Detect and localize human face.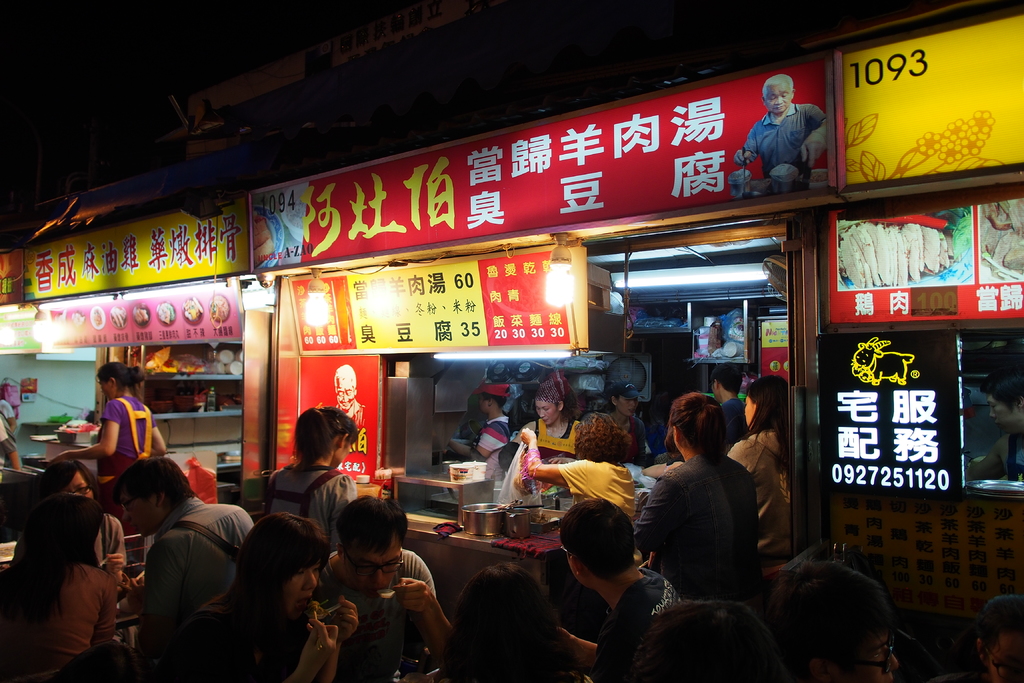
Localized at pyautogui.locateOnScreen(619, 396, 635, 418).
